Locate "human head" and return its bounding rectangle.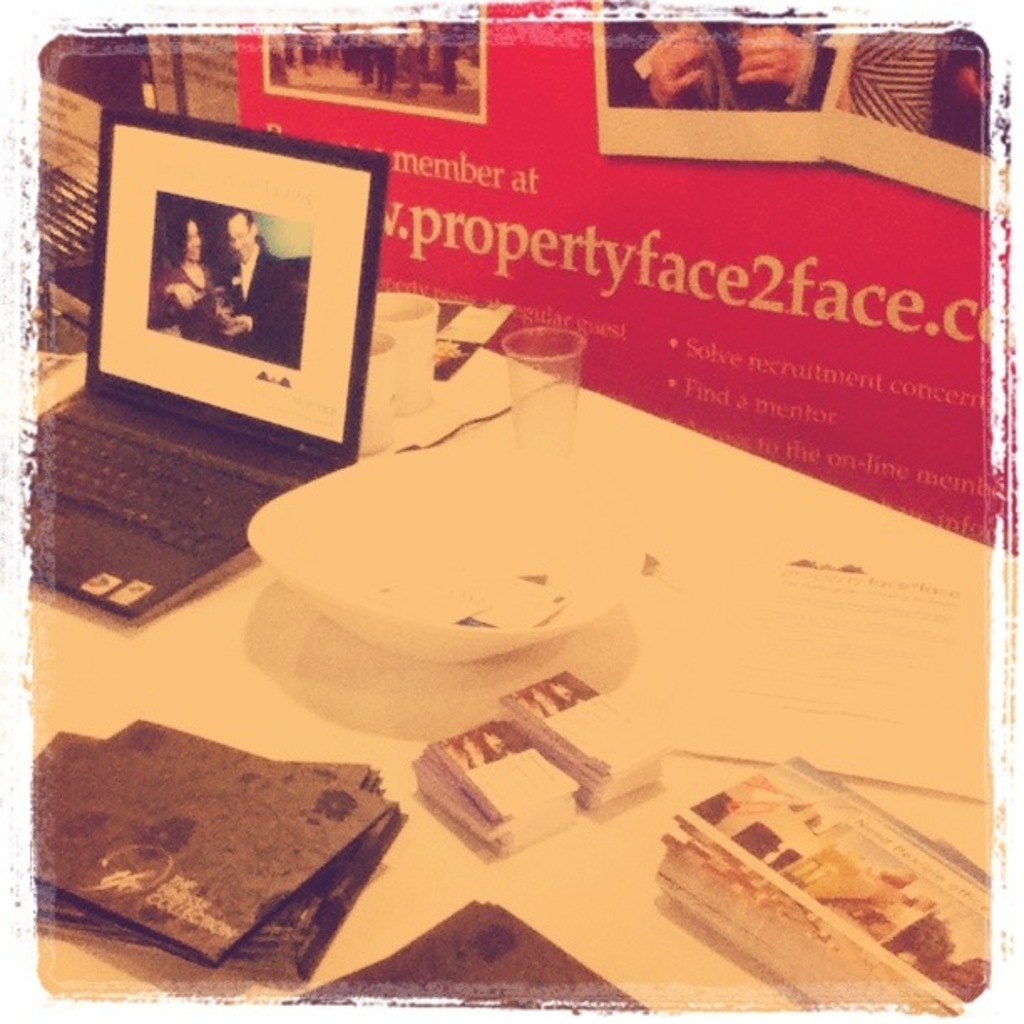
<region>226, 204, 258, 261</region>.
